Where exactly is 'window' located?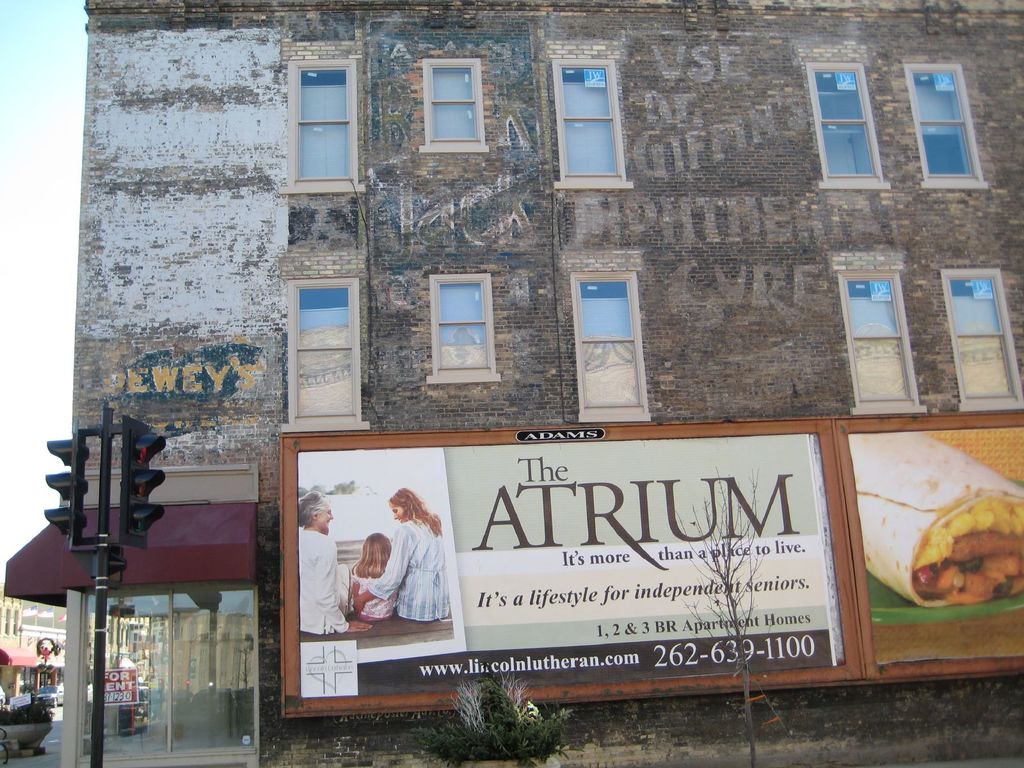
Its bounding box is 418:60:486:154.
